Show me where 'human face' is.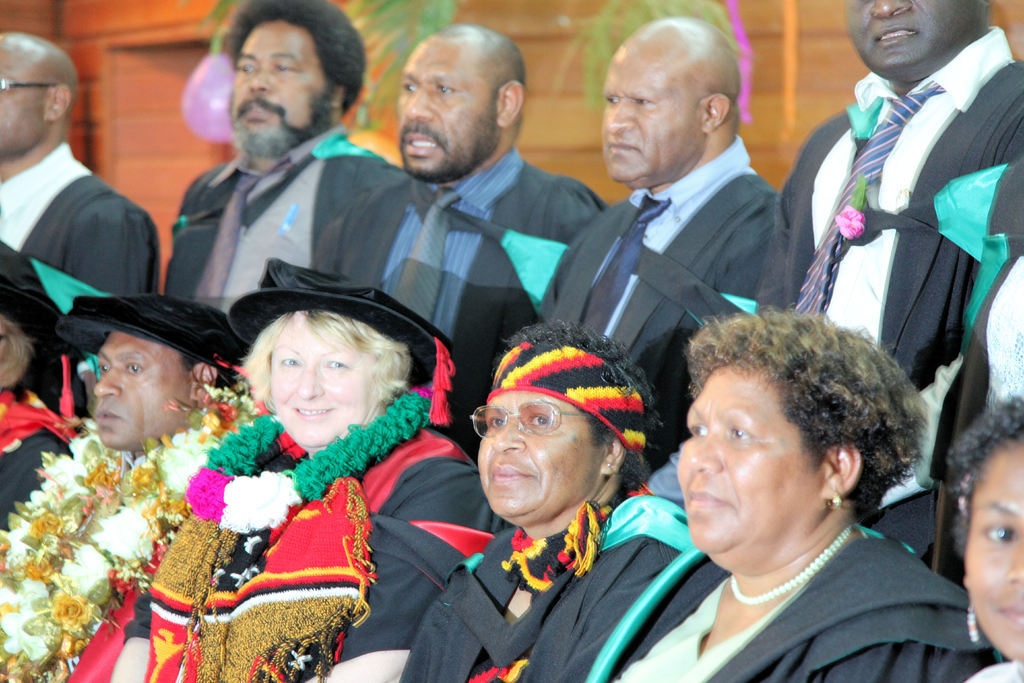
'human face' is at (844, 0, 974, 84).
